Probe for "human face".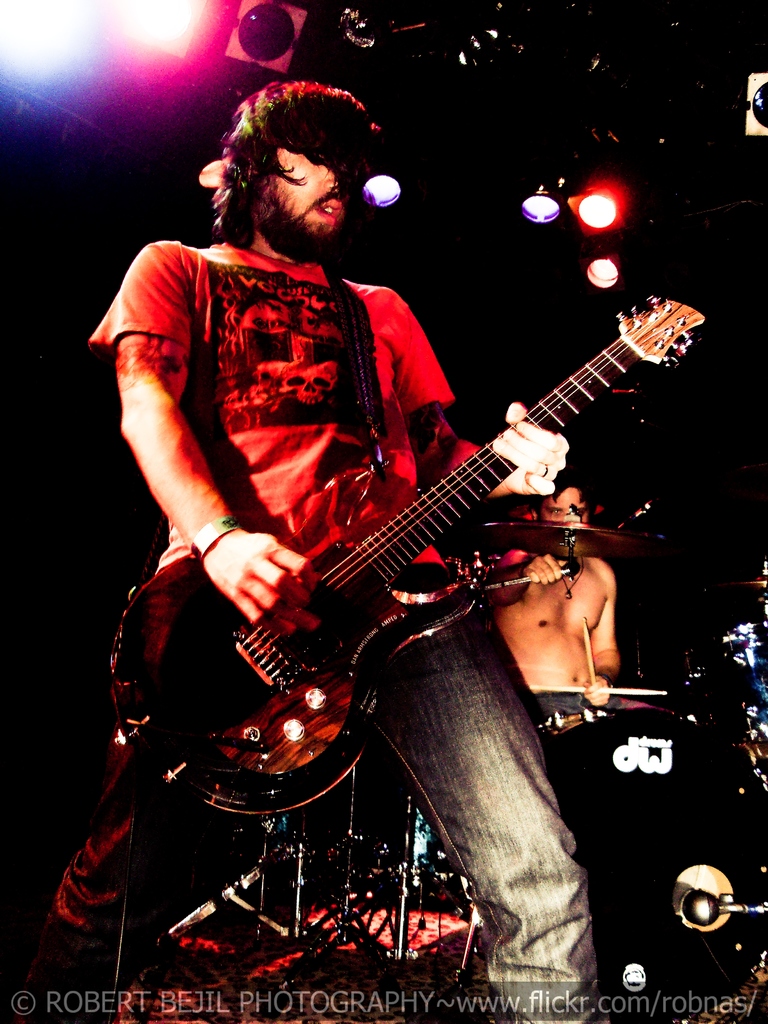
Probe result: <region>248, 141, 344, 254</region>.
